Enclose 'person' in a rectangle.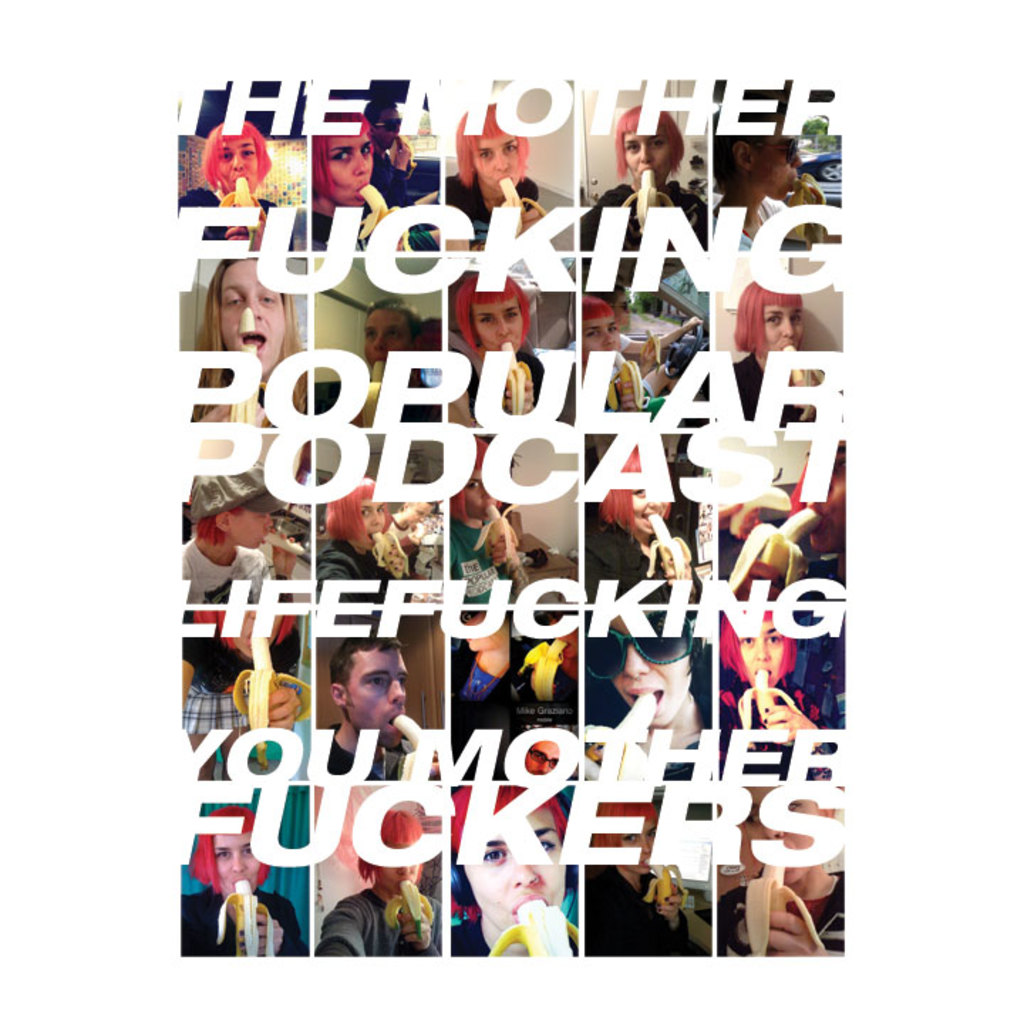
bbox(727, 280, 818, 425).
